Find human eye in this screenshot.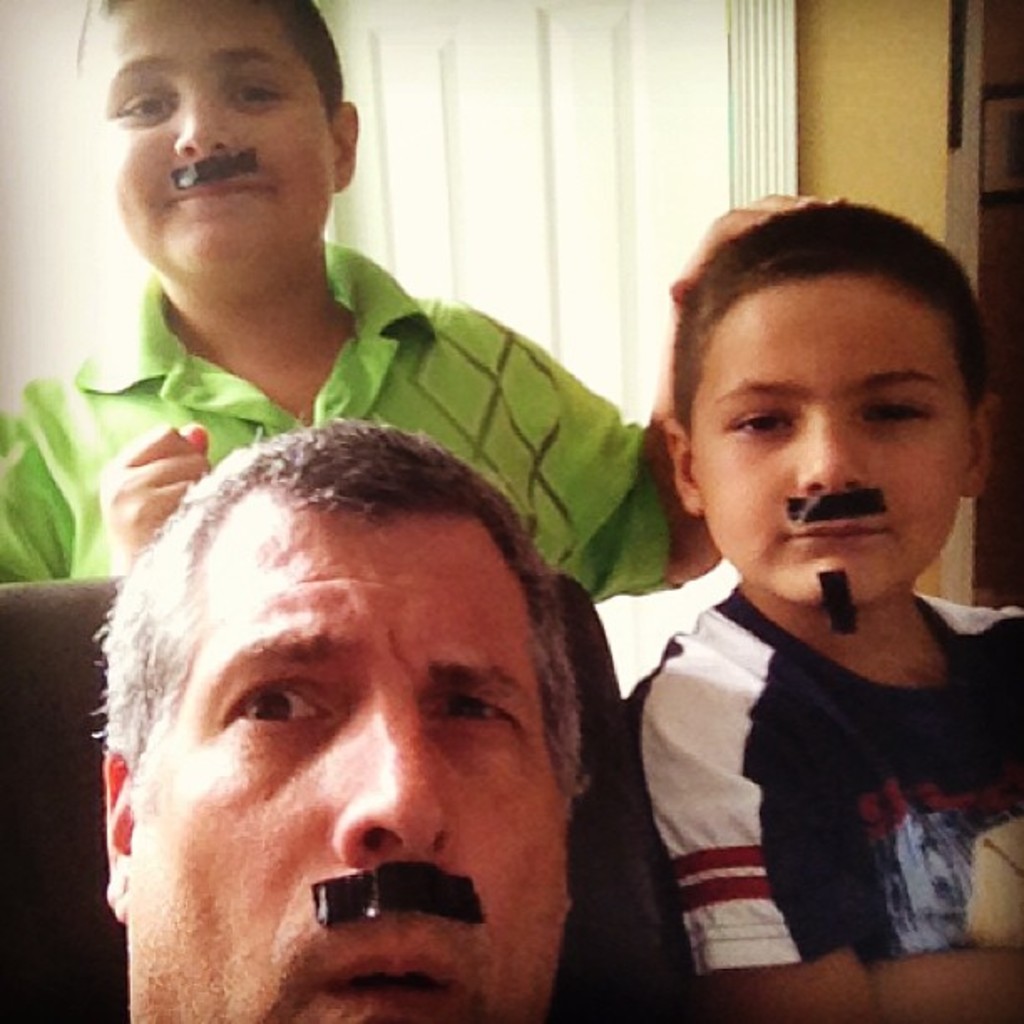
The bounding box for human eye is x1=234 y1=70 x2=300 y2=115.
